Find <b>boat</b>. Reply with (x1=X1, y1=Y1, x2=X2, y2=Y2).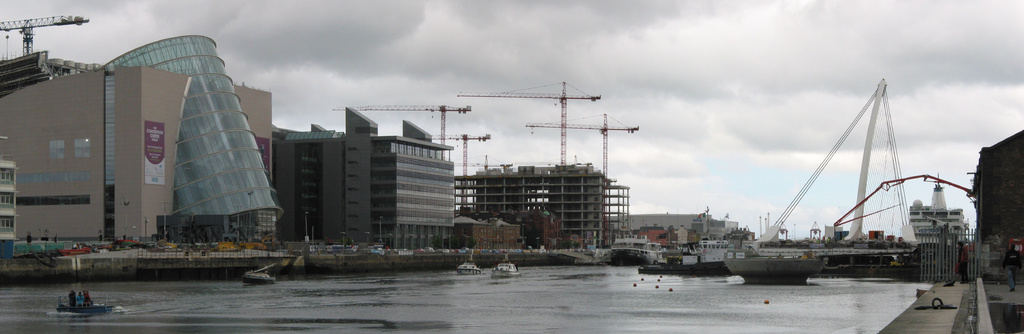
(x1=714, y1=106, x2=970, y2=282).
